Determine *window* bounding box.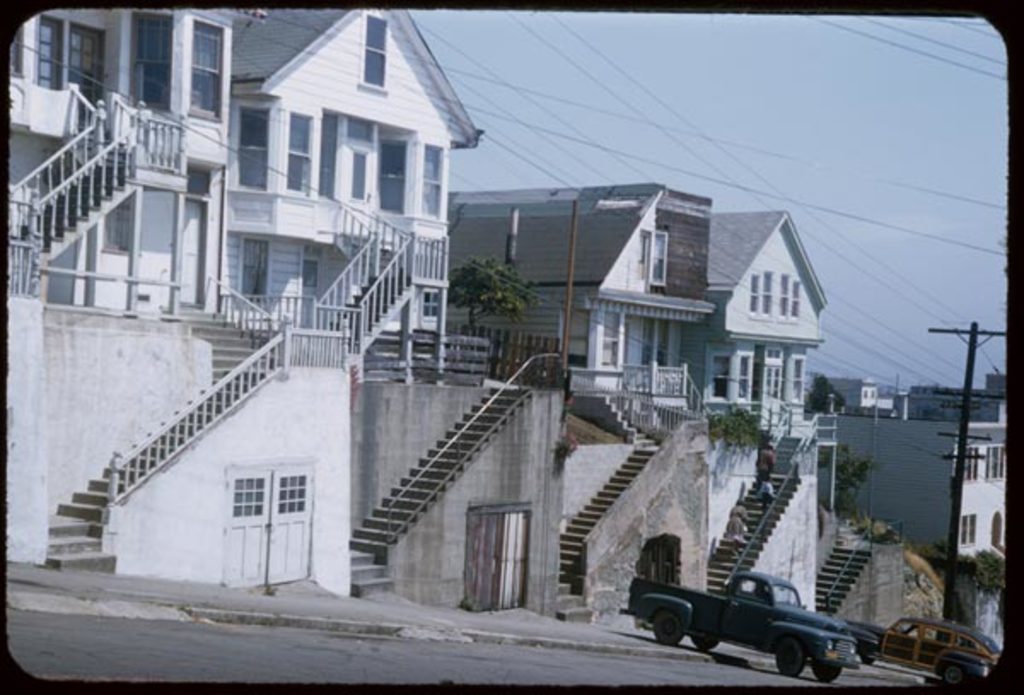
Determined: bbox=(236, 104, 271, 190).
